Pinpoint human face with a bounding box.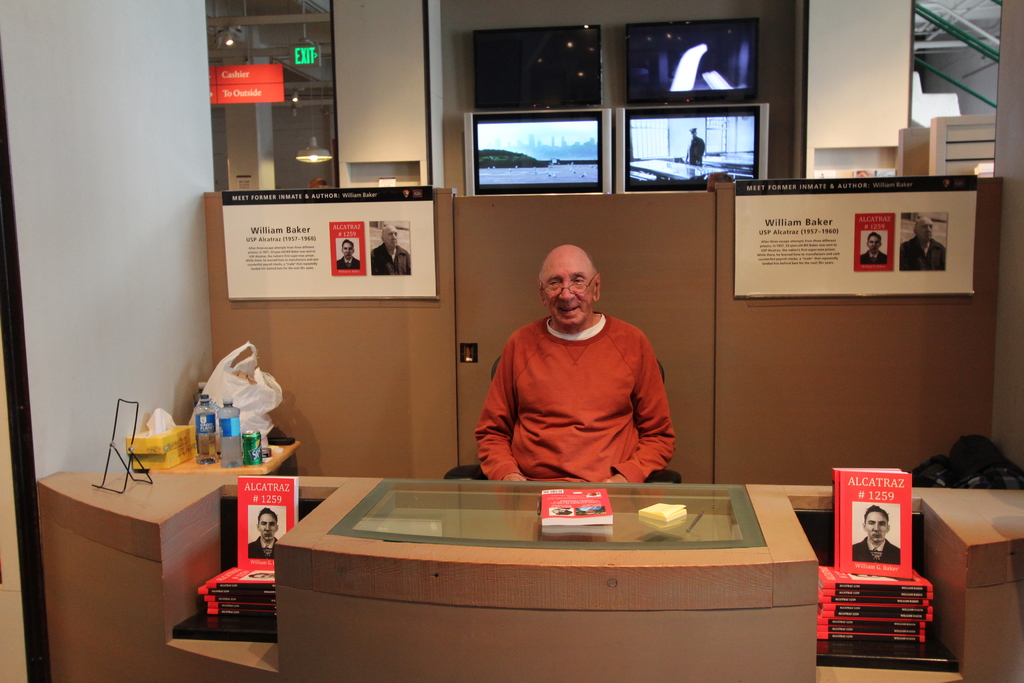
x1=865 y1=513 x2=886 y2=542.
